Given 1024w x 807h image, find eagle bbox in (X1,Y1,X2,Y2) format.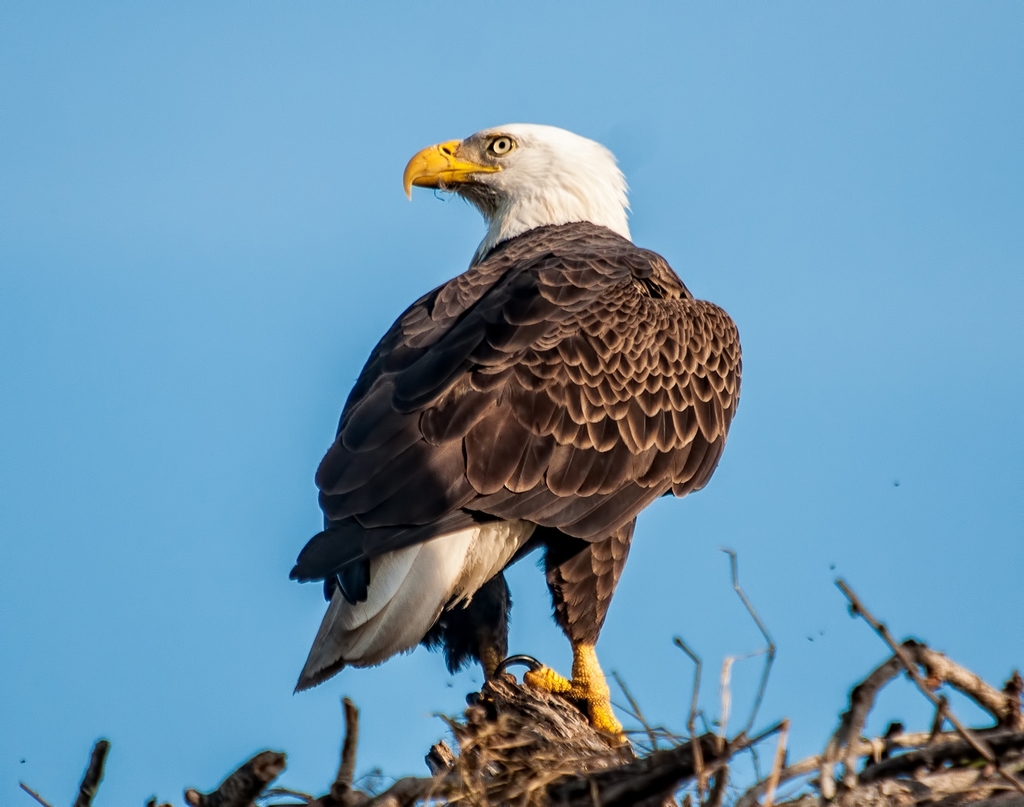
(294,120,744,742).
